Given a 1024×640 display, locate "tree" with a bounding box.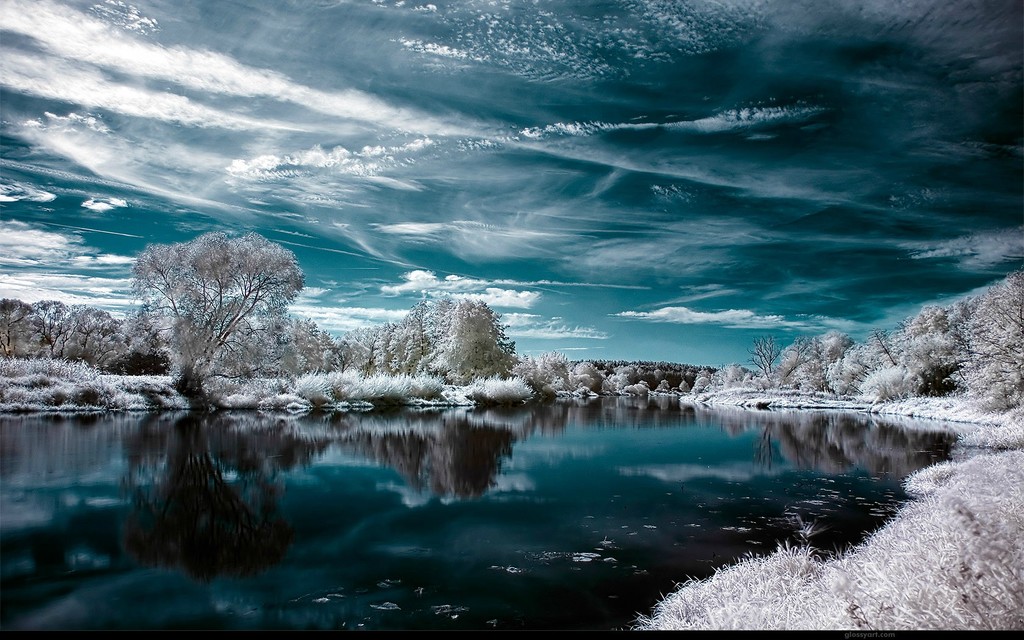
Located: <region>127, 218, 296, 395</region>.
